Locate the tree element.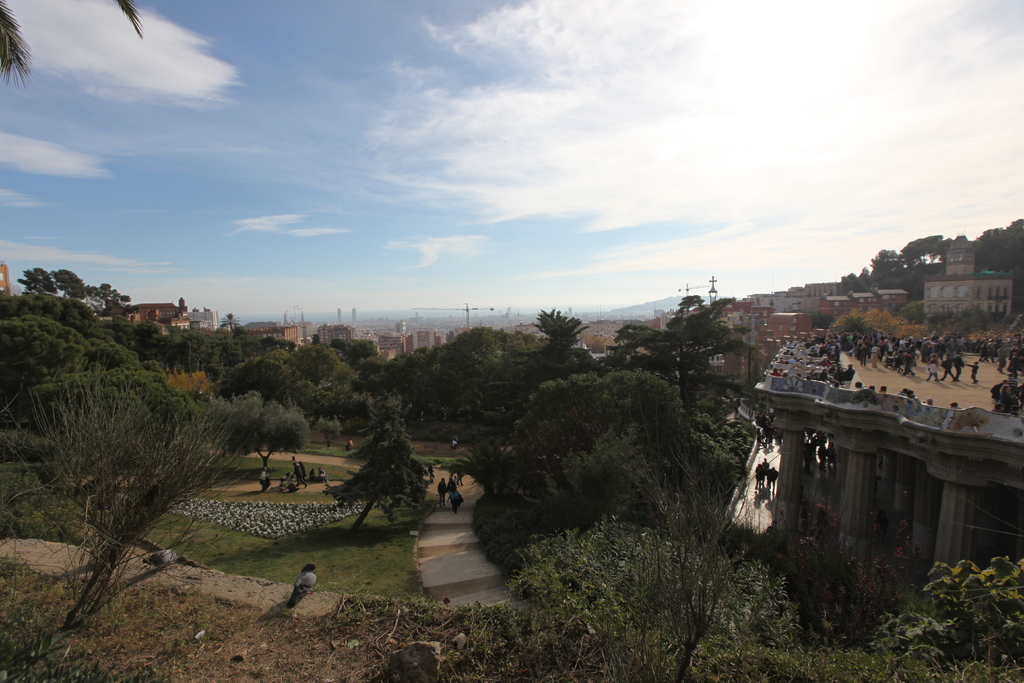
Element bbox: box(0, 314, 91, 401).
